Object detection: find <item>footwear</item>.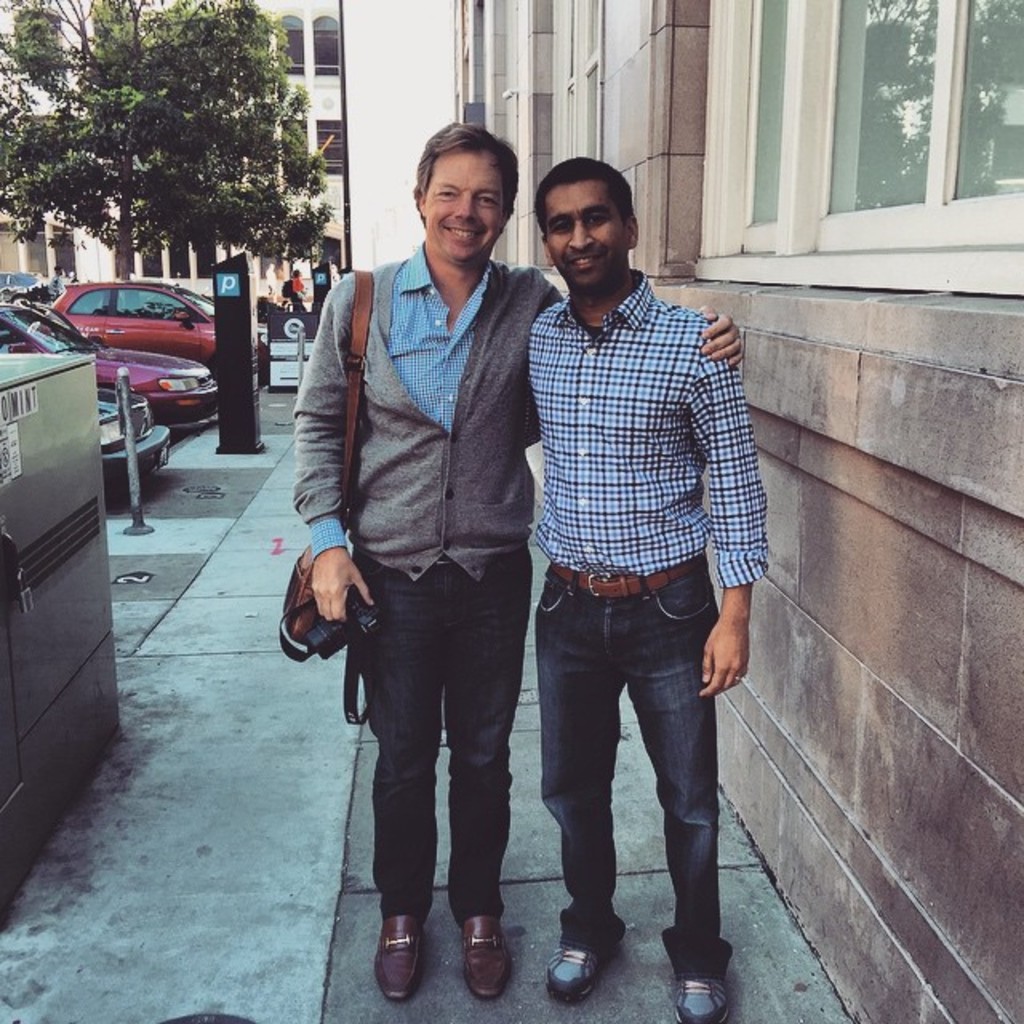
(544,942,606,1006).
